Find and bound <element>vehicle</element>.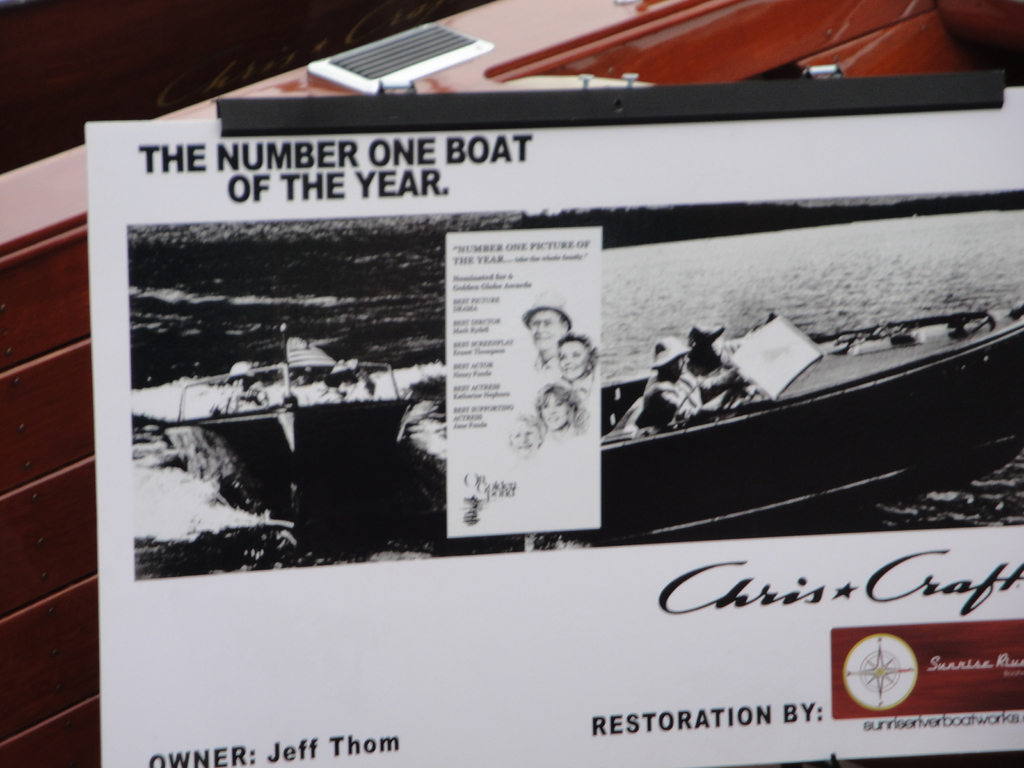
Bound: box=[159, 301, 1023, 543].
